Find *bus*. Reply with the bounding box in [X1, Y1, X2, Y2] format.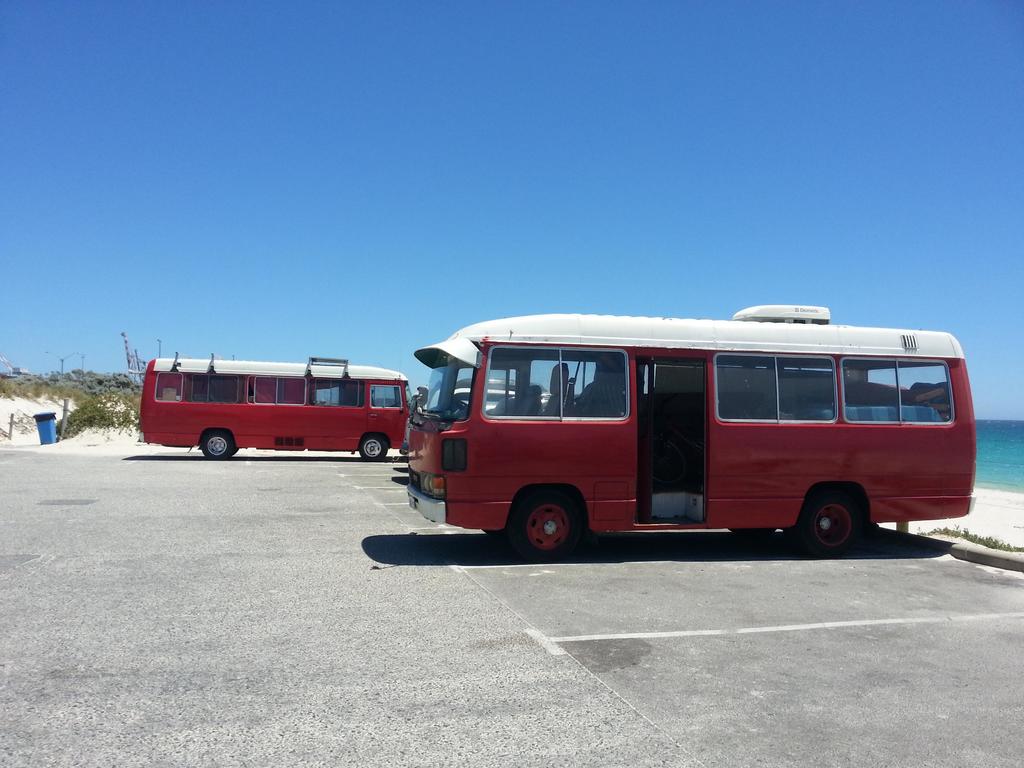
[128, 346, 411, 461].
